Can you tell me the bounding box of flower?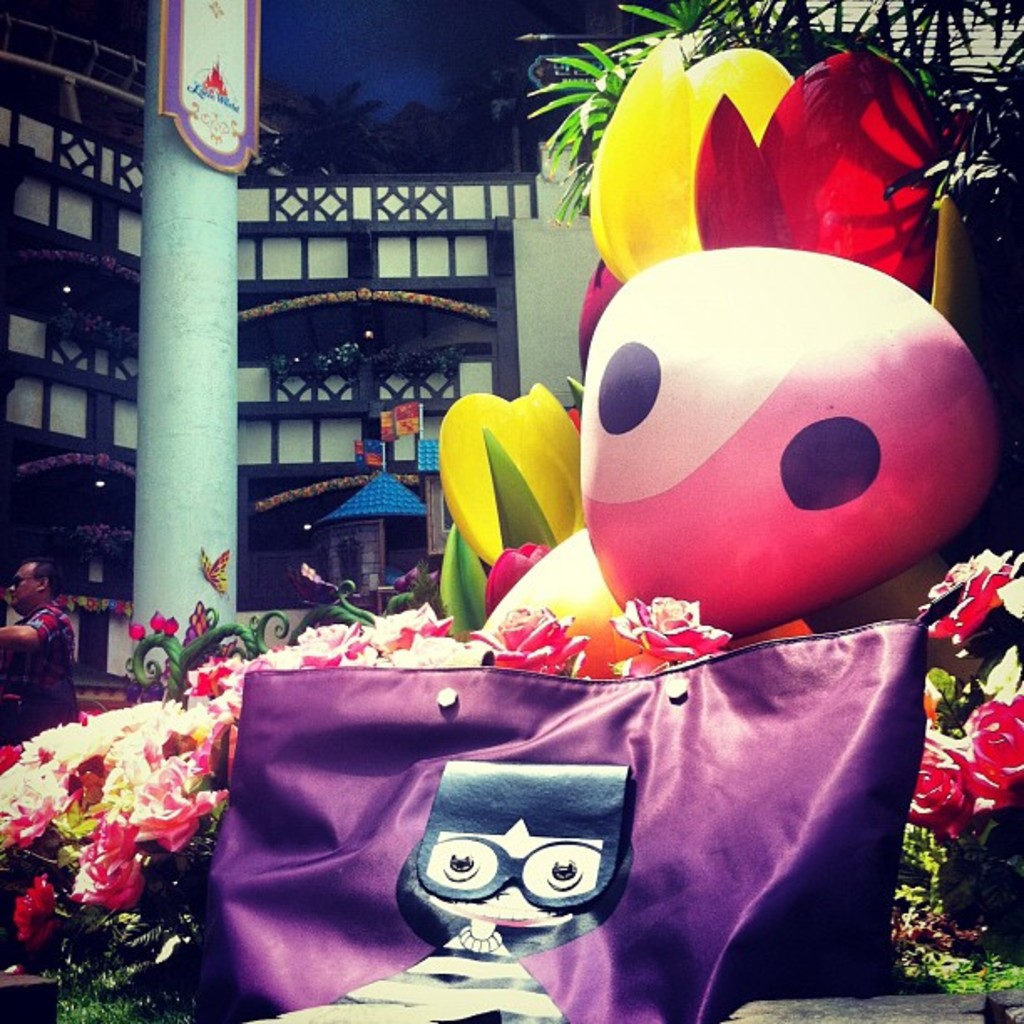
rect(584, 33, 795, 286).
